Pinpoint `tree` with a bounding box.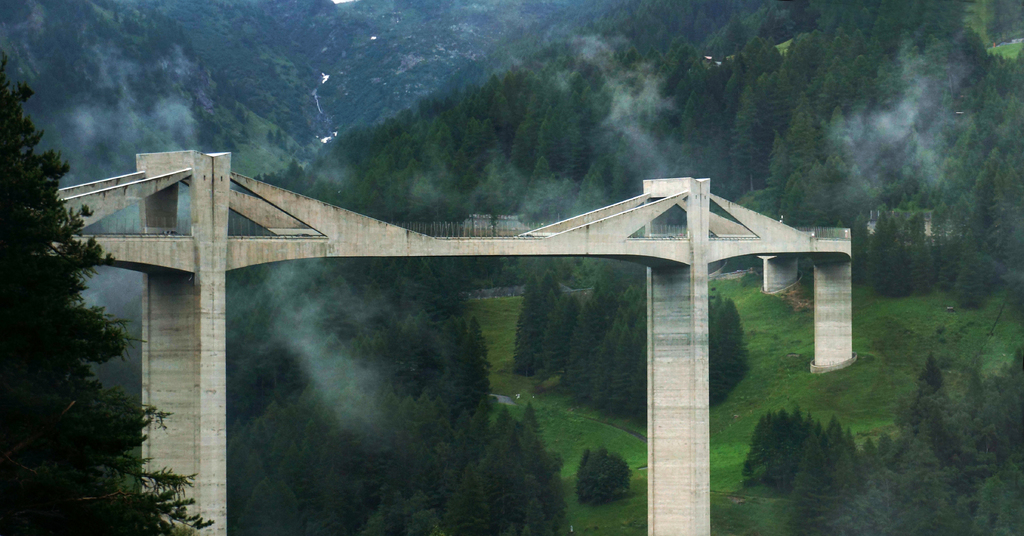
select_region(573, 255, 643, 318).
